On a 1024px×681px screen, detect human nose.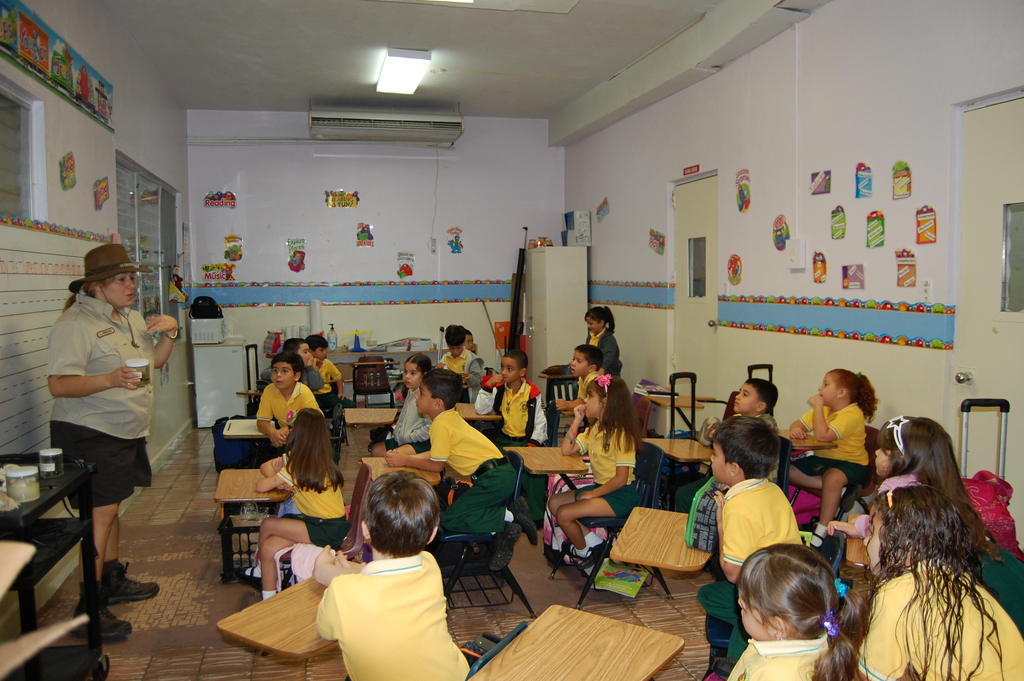
Rect(710, 455, 715, 461).
